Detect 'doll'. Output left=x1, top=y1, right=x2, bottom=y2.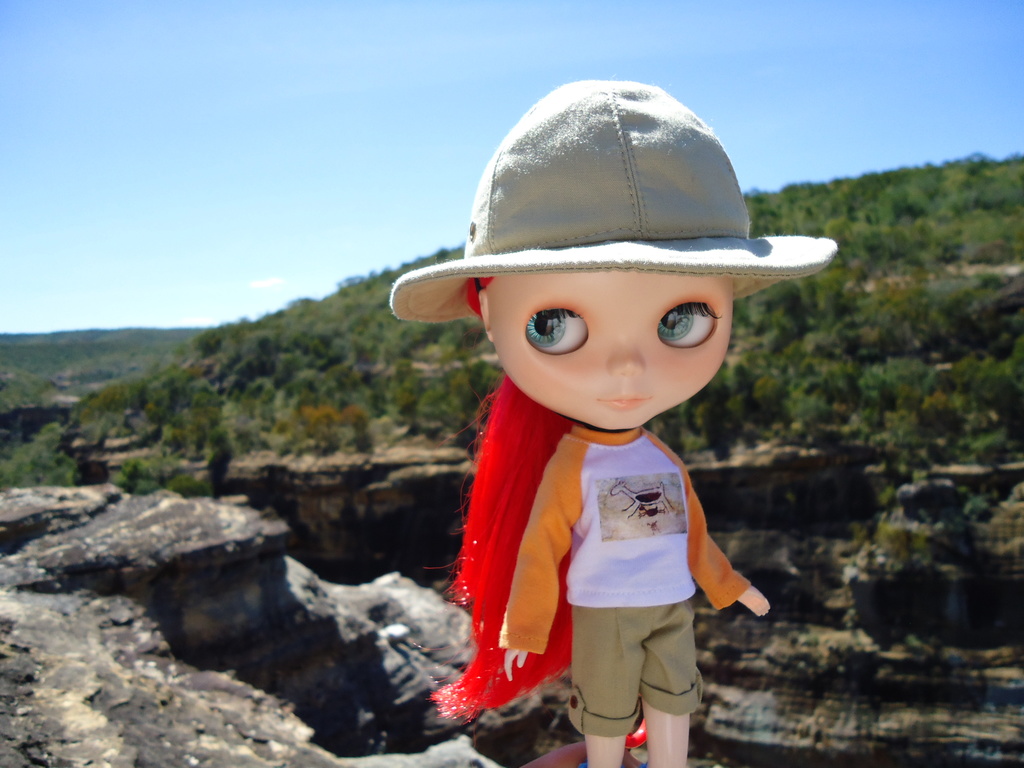
left=418, top=106, right=824, bottom=746.
